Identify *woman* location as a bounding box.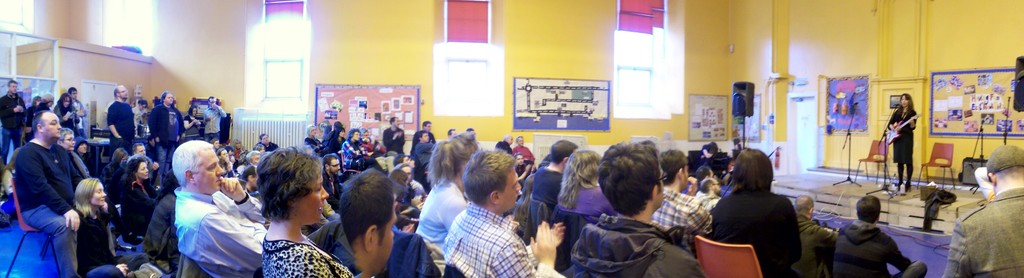
region(559, 143, 614, 218).
